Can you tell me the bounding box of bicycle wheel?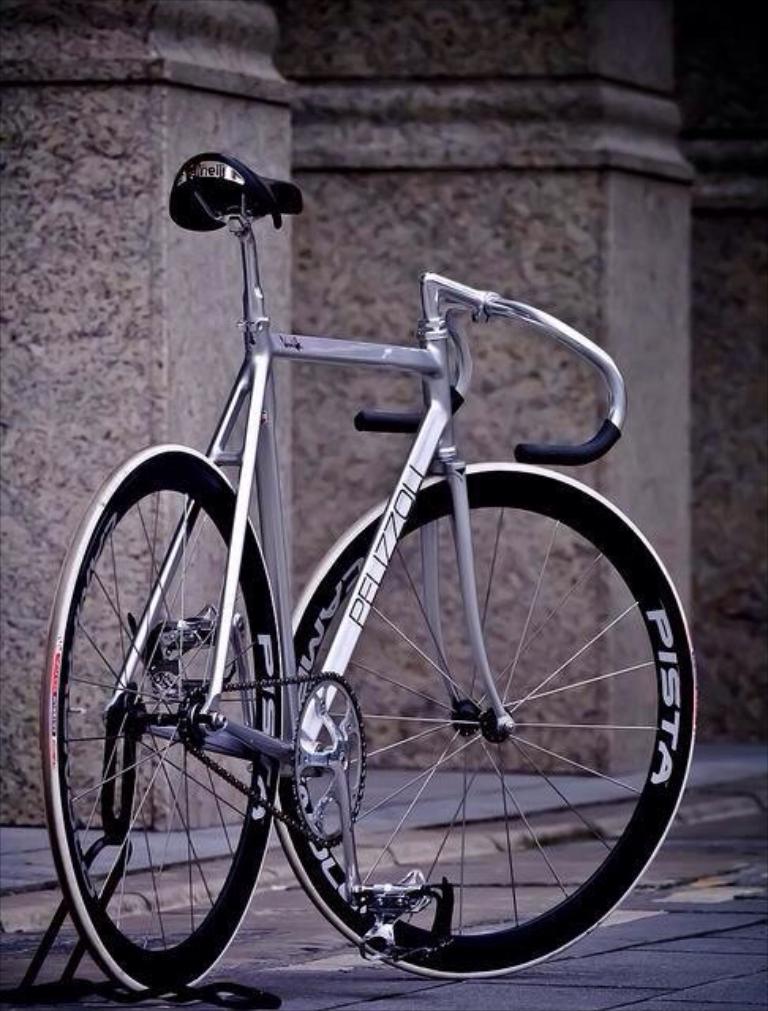
30:436:272:1003.
